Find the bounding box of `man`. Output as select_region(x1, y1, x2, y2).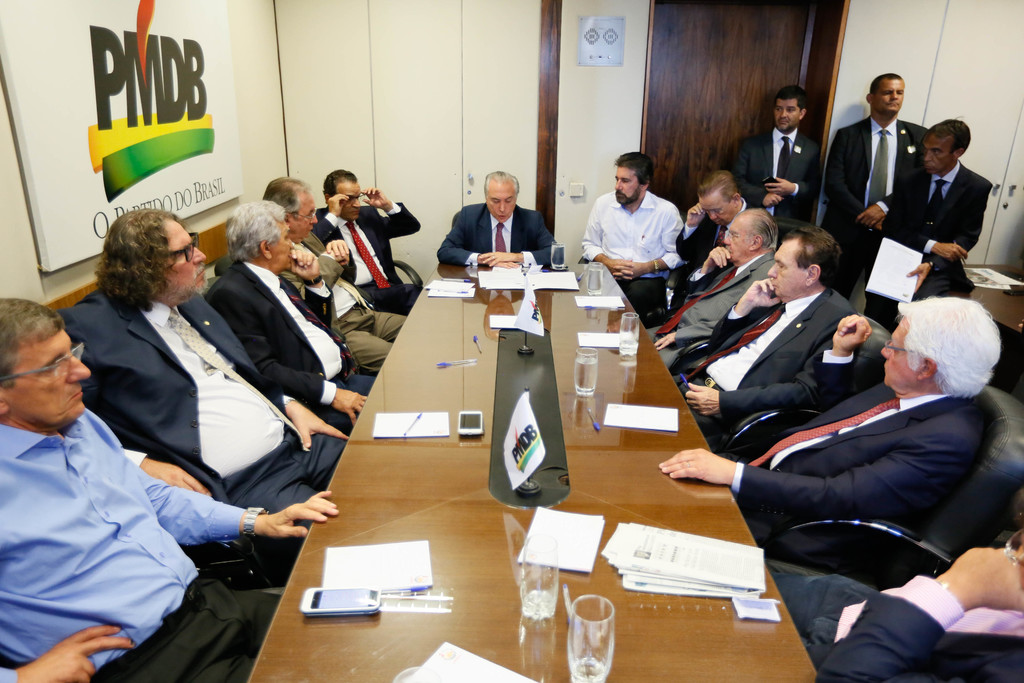
select_region(826, 73, 927, 237).
